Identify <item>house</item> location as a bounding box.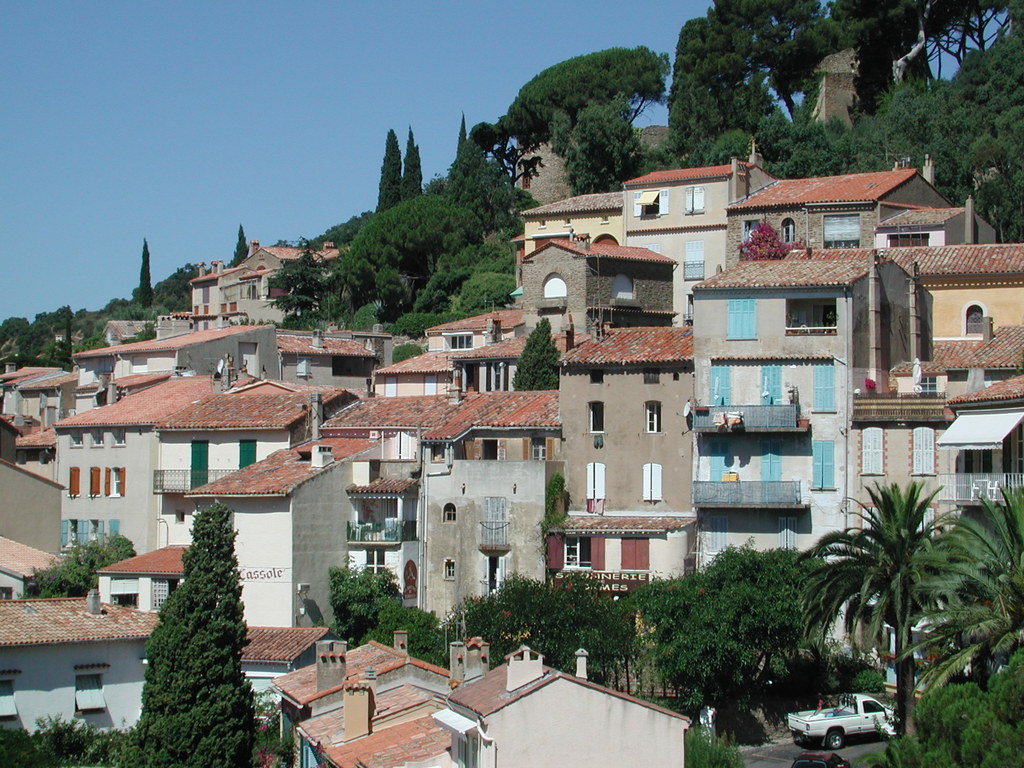
719/163/959/265.
